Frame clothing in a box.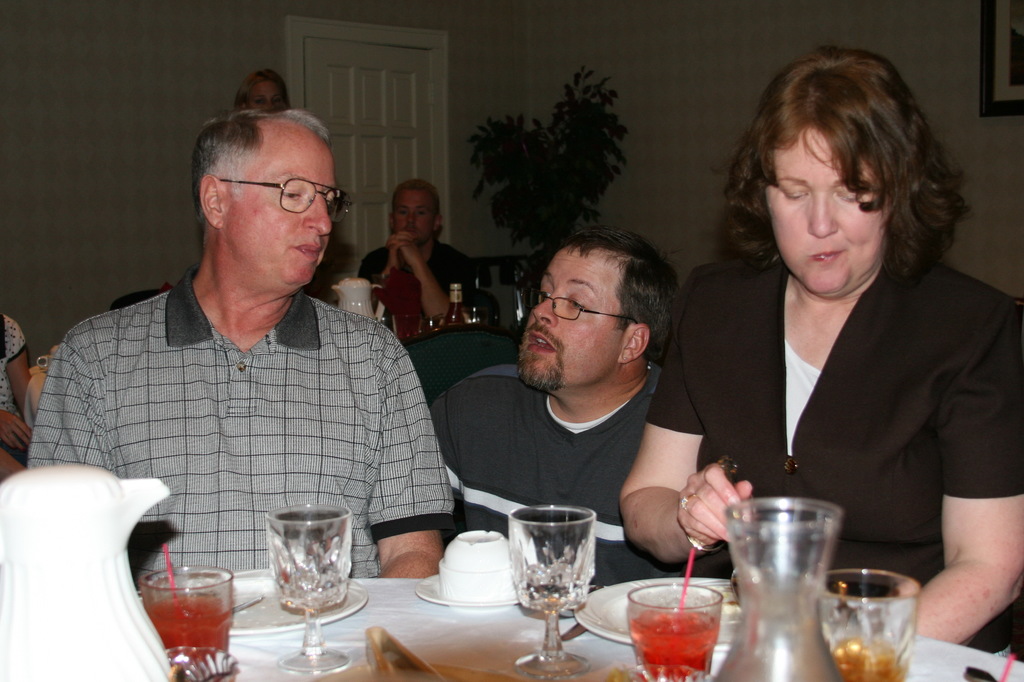
[358, 246, 477, 343].
